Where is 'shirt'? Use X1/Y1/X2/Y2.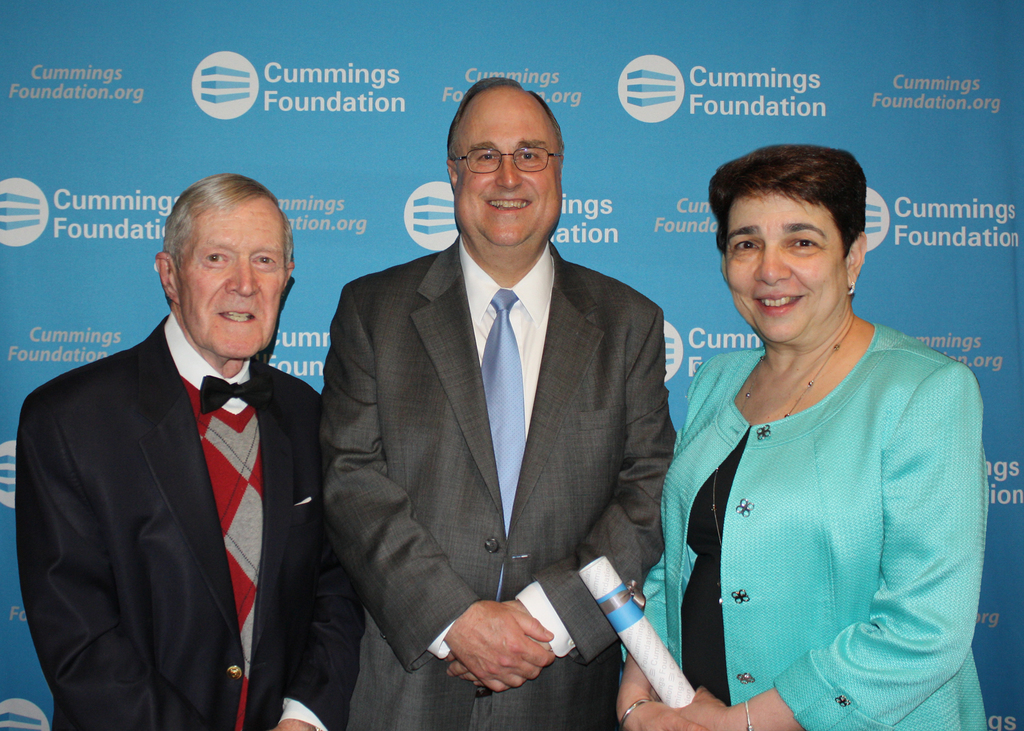
166/313/253/415.
